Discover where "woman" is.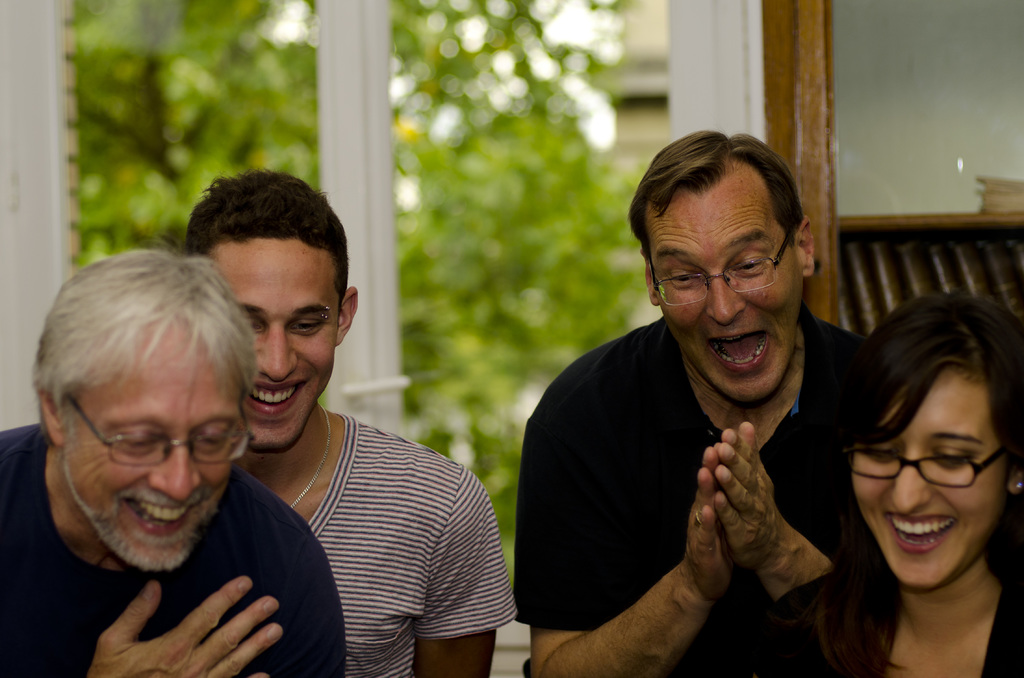
Discovered at <region>785, 272, 1023, 668</region>.
